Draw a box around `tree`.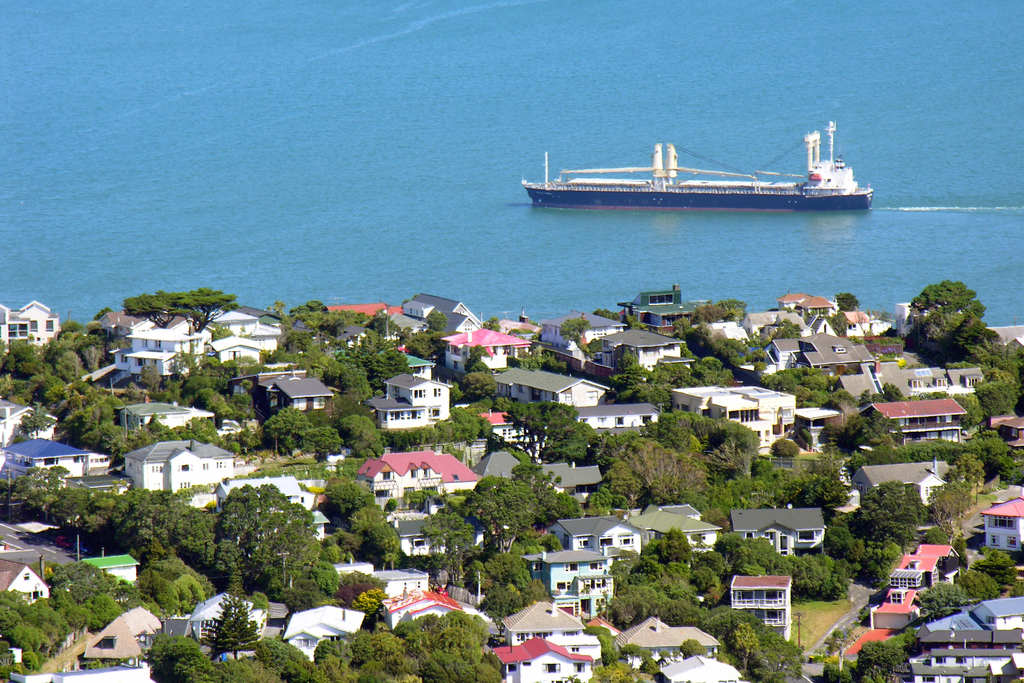
(left=203, top=593, right=259, bottom=662).
